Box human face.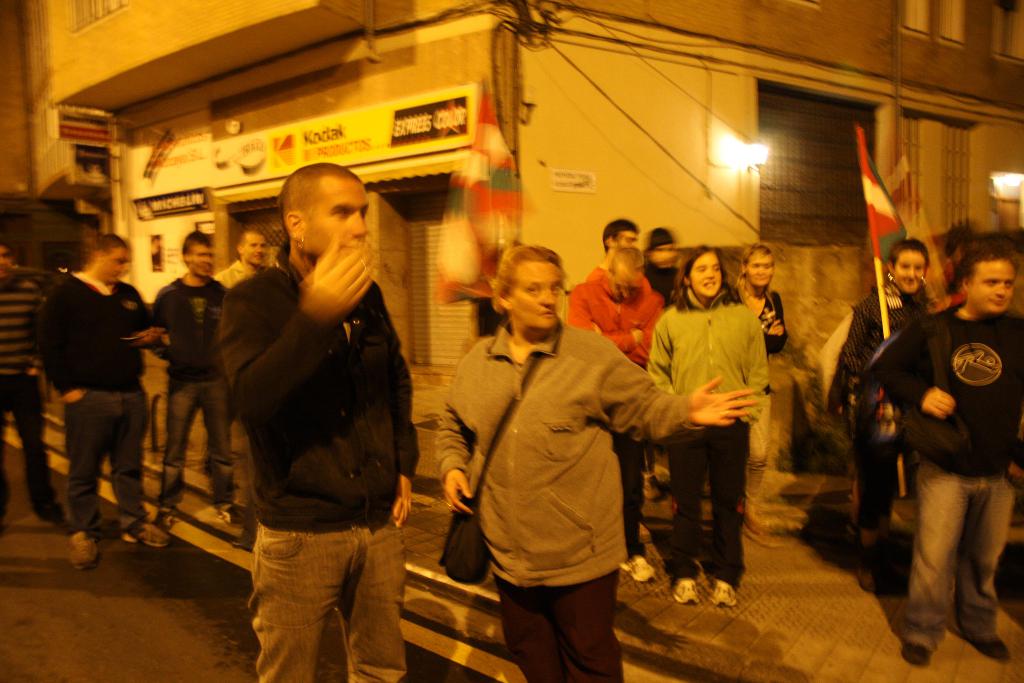
<region>618, 230, 636, 244</region>.
